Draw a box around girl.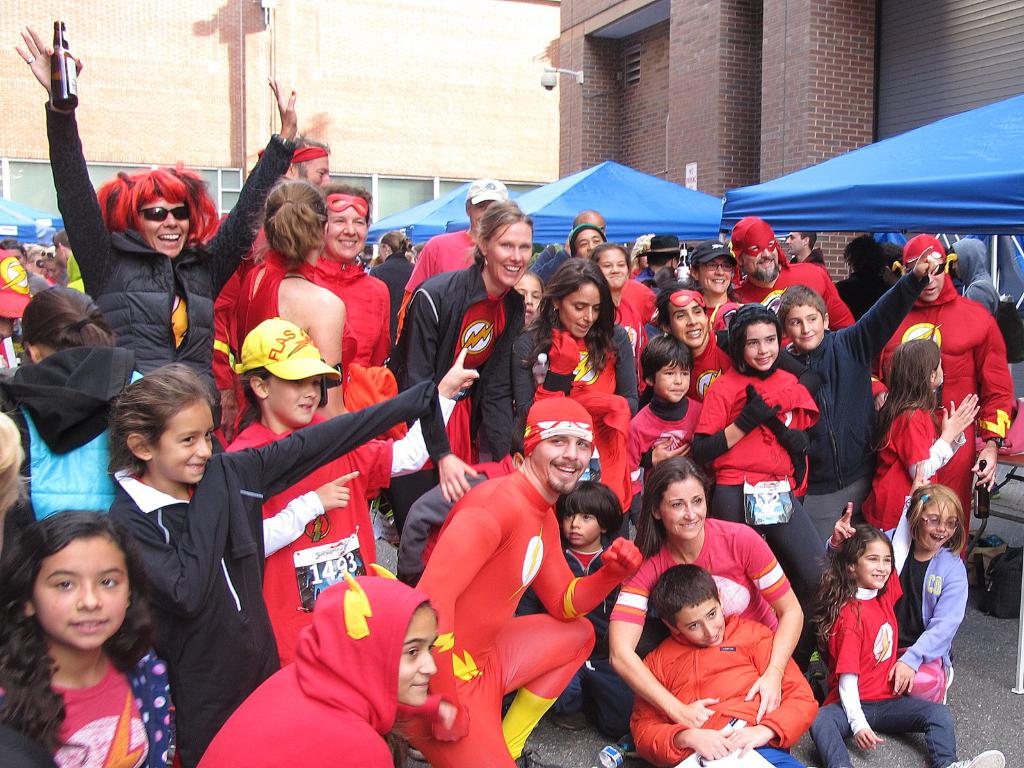
<box>600,248,643,383</box>.
